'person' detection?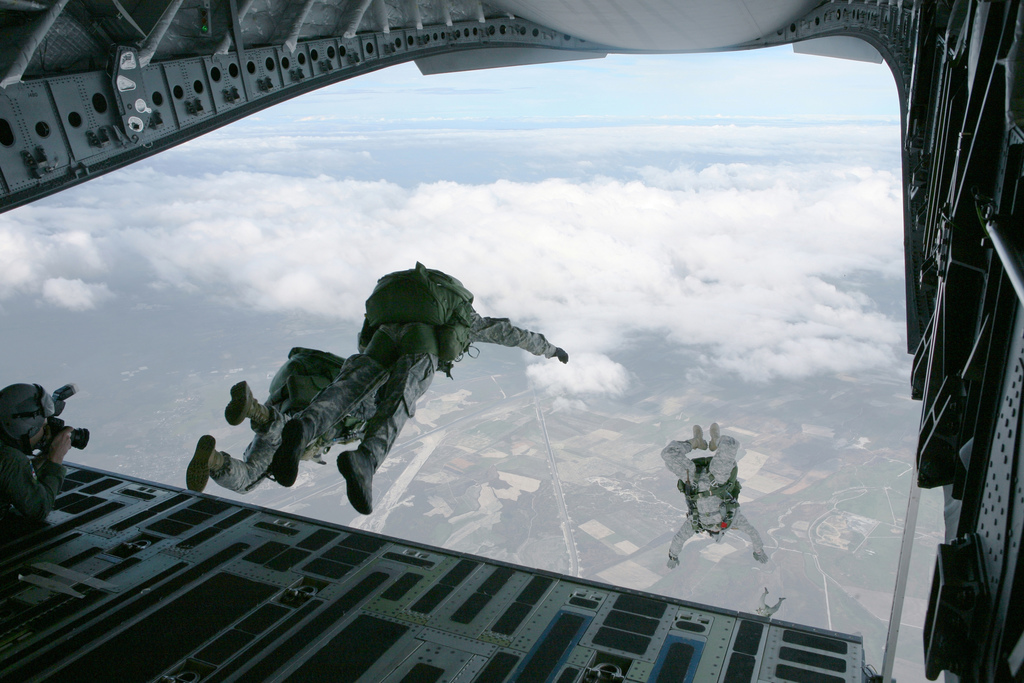
{"x1": 752, "y1": 587, "x2": 786, "y2": 620}
